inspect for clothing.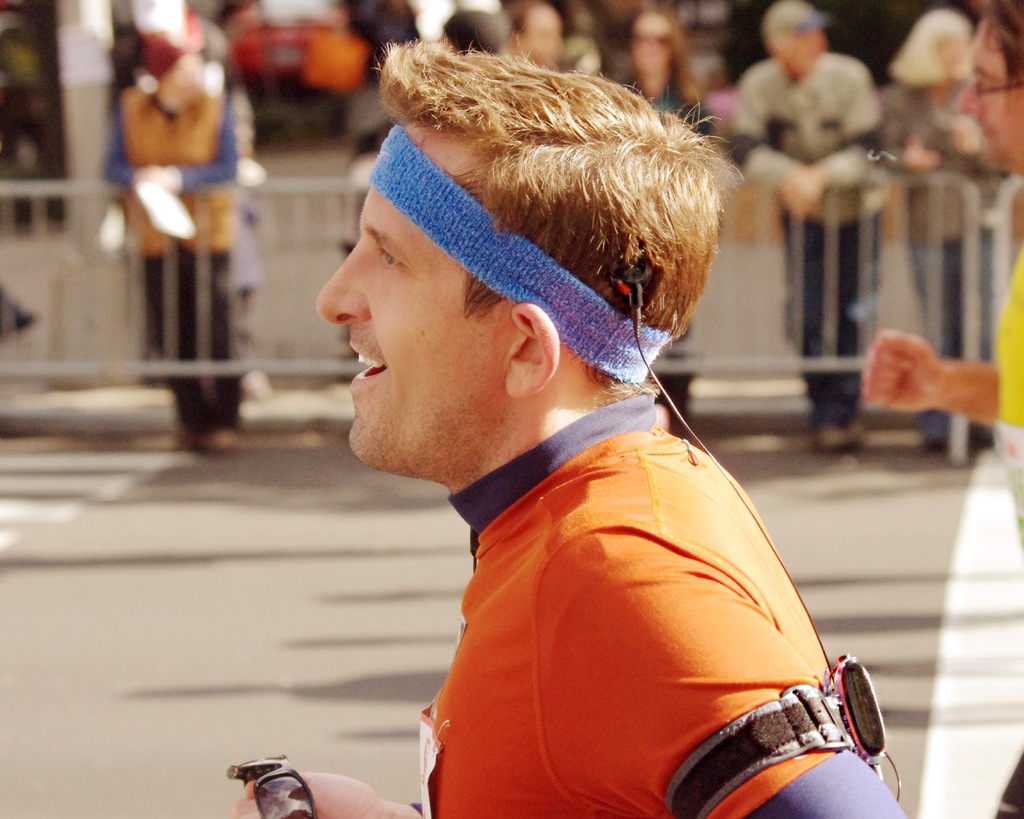
Inspection: l=420, t=388, r=907, b=818.
